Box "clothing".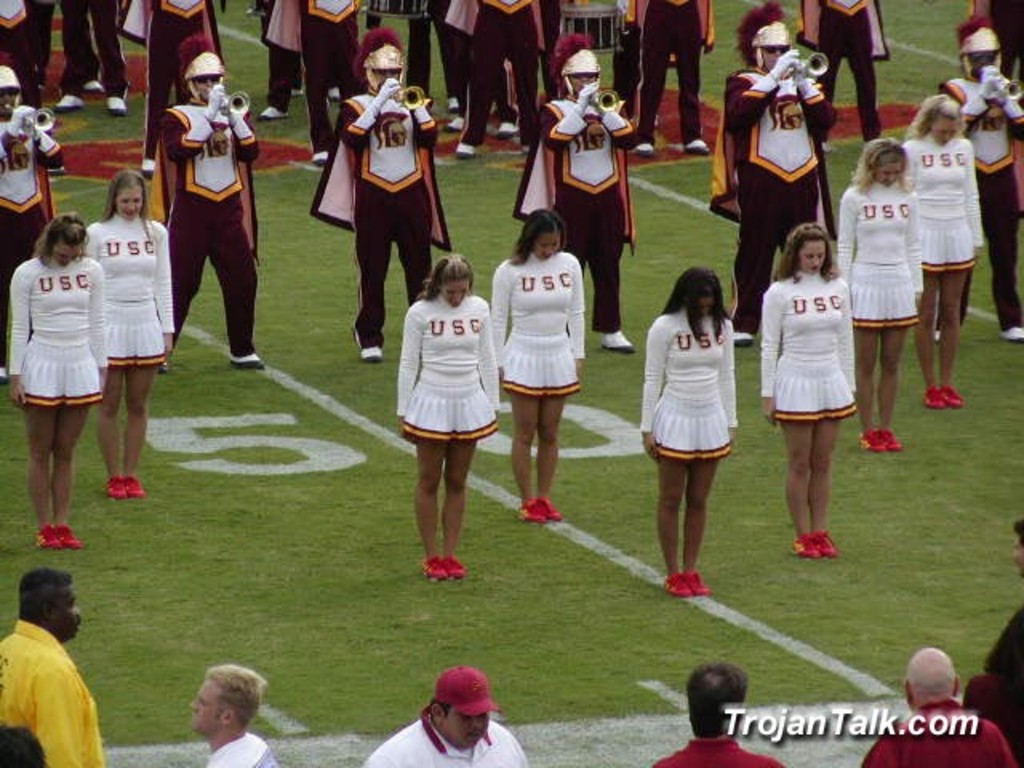
left=82, top=210, right=176, bottom=370.
